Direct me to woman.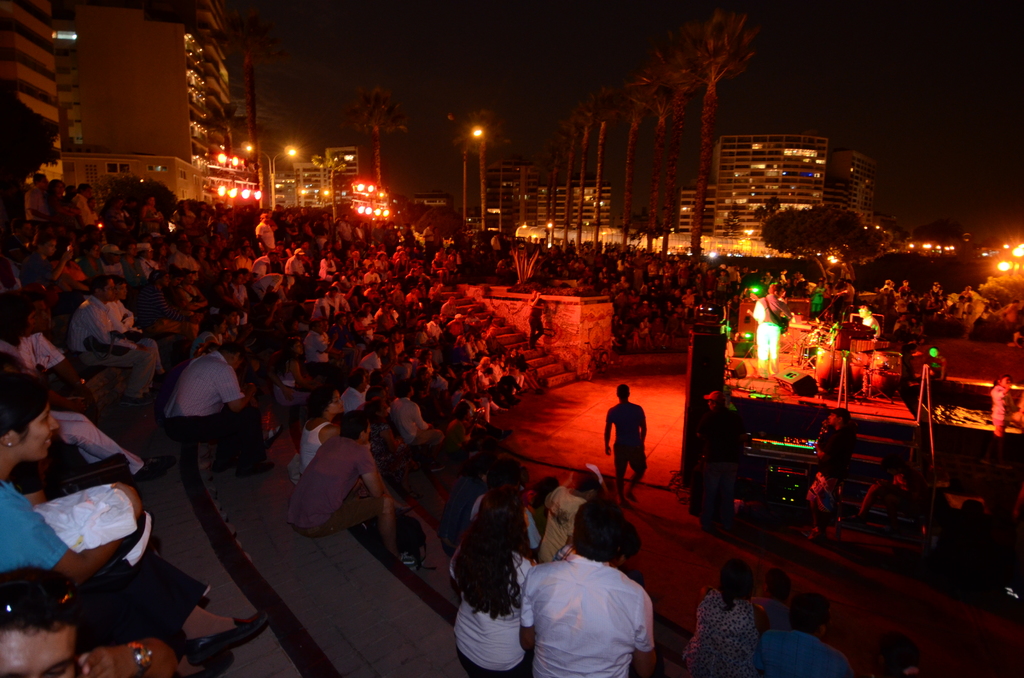
Direction: 801/408/855/544.
